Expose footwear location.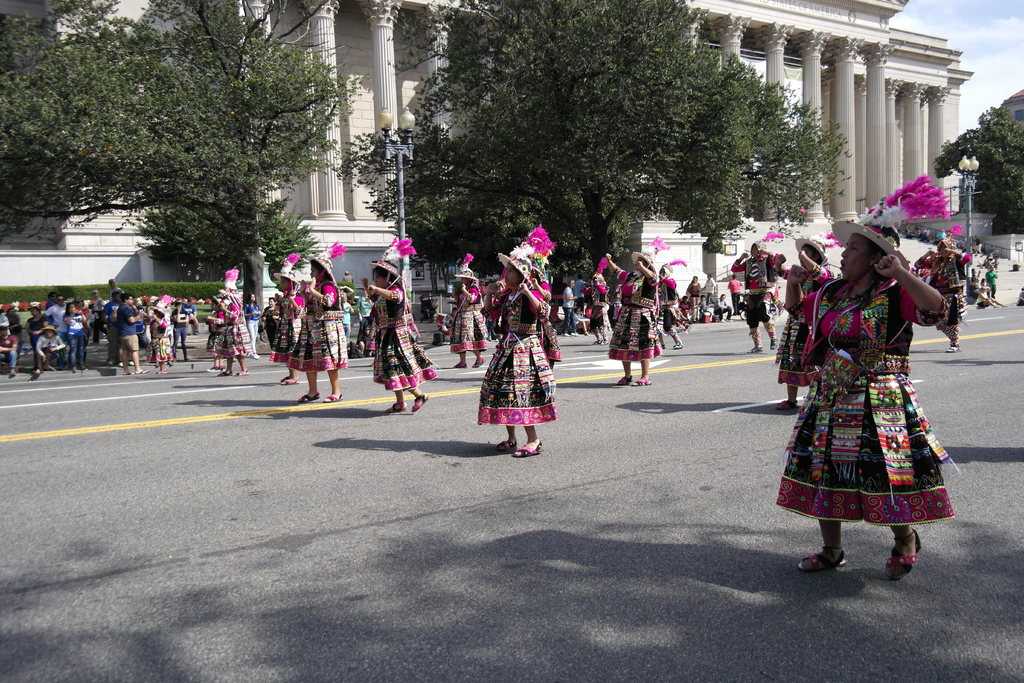
Exposed at 627:372:657:385.
